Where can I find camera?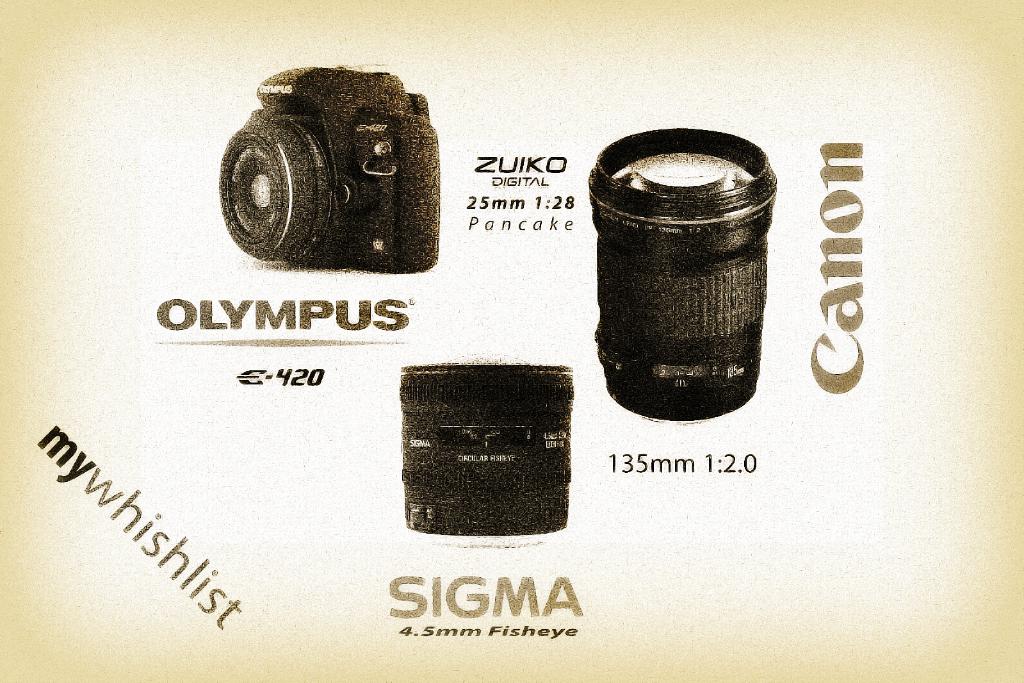
You can find it at Rect(396, 358, 578, 536).
